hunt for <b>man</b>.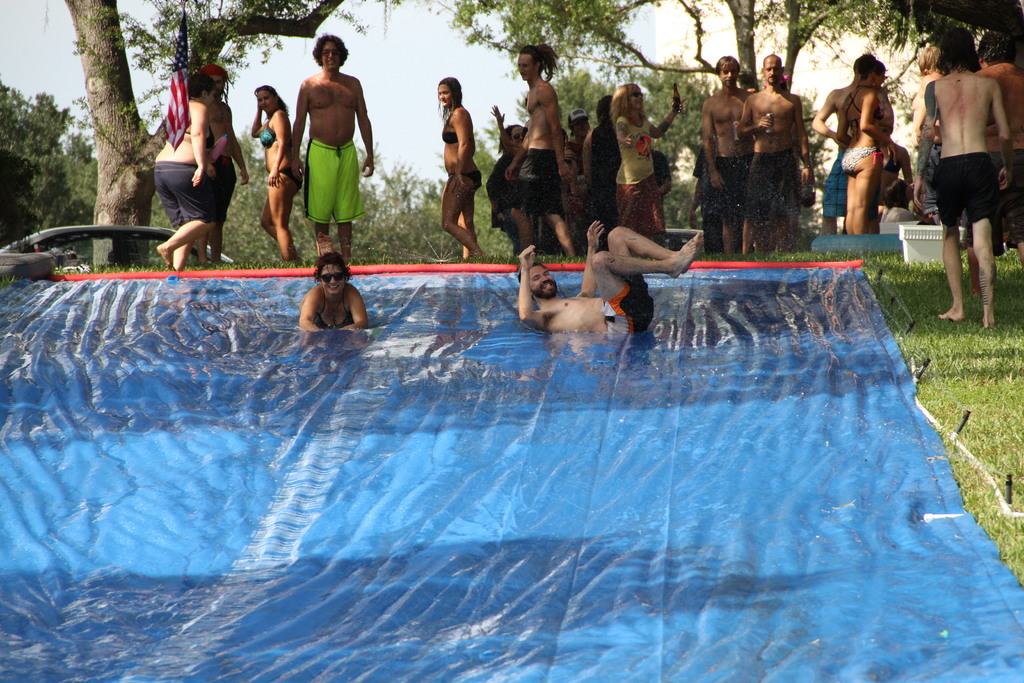
Hunted down at box(515, 210, 714, 336).
